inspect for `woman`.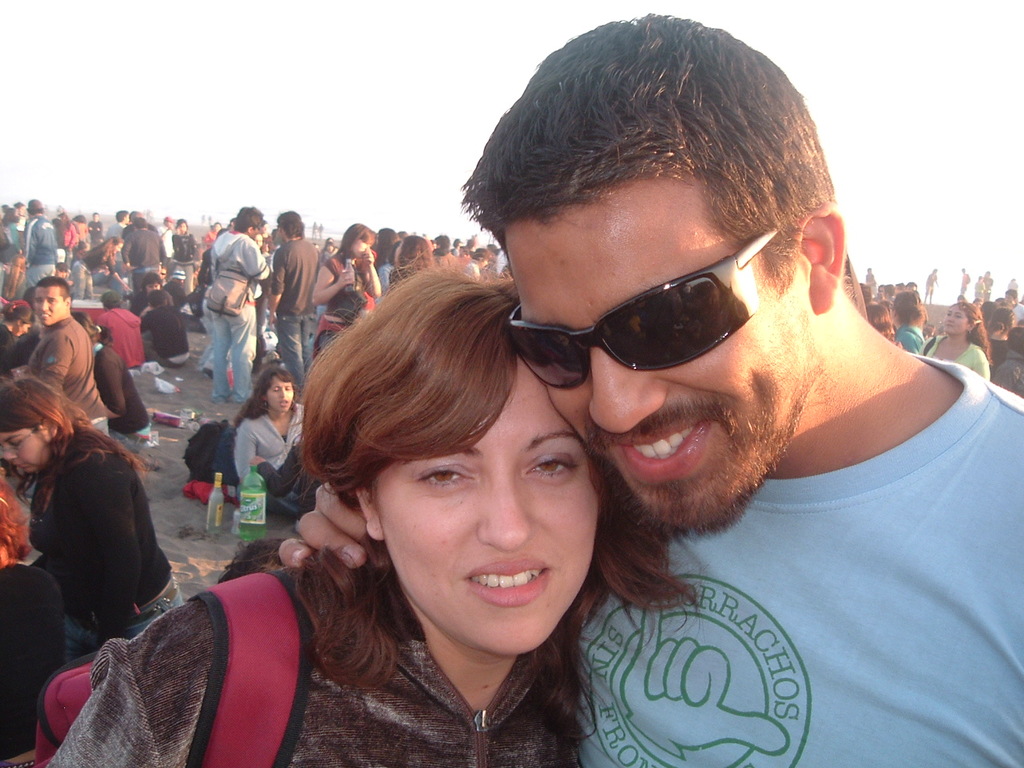
Inspection: rect(300, 209, 393, 366).
